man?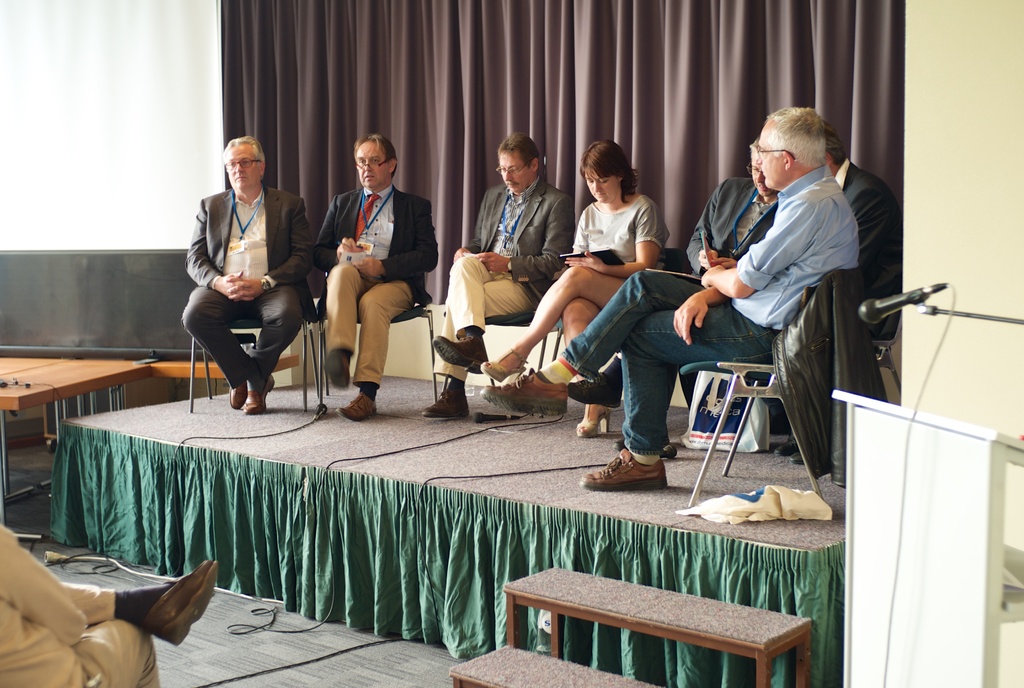
[320,132,440,422]
